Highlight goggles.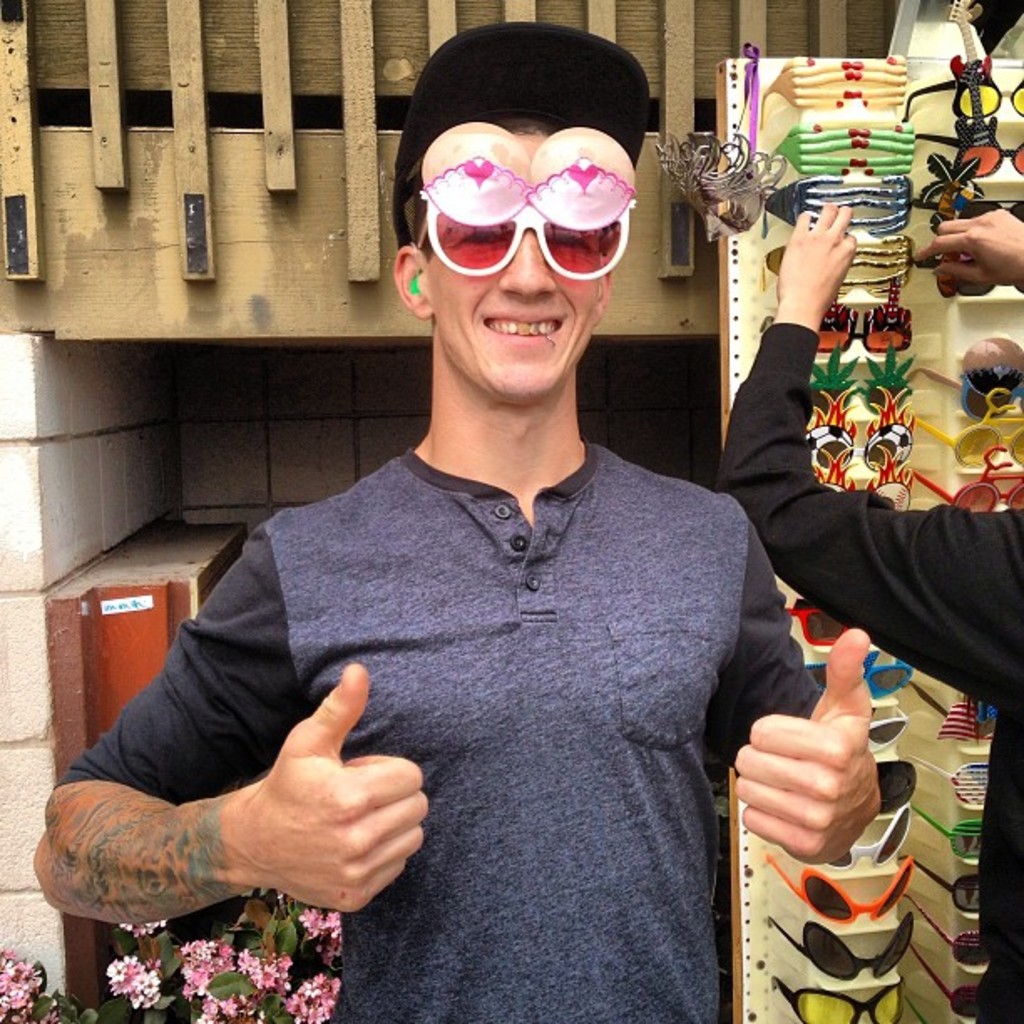
Highlighted region: 798/651/910/706.
